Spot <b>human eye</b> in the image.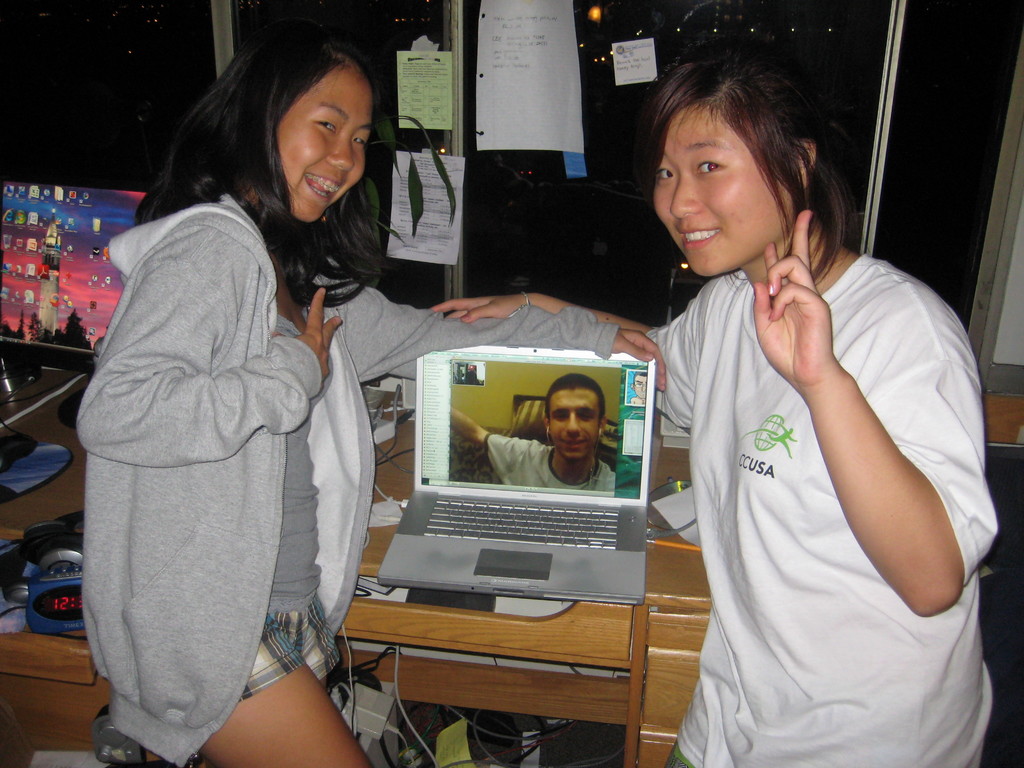
<b>human eye</b> found at {"left": 693, "top": 154, "right": 726, "bottom": 179}.
